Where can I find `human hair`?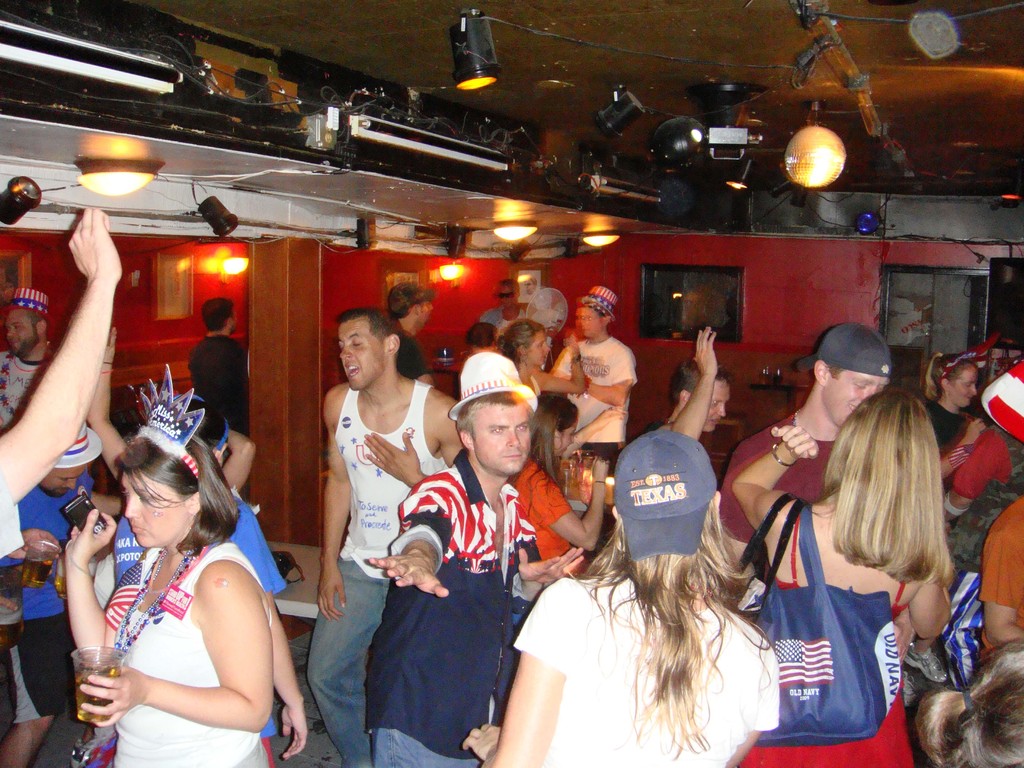
You can find it at x1=822, y1=364, x2=846, y2=383.
